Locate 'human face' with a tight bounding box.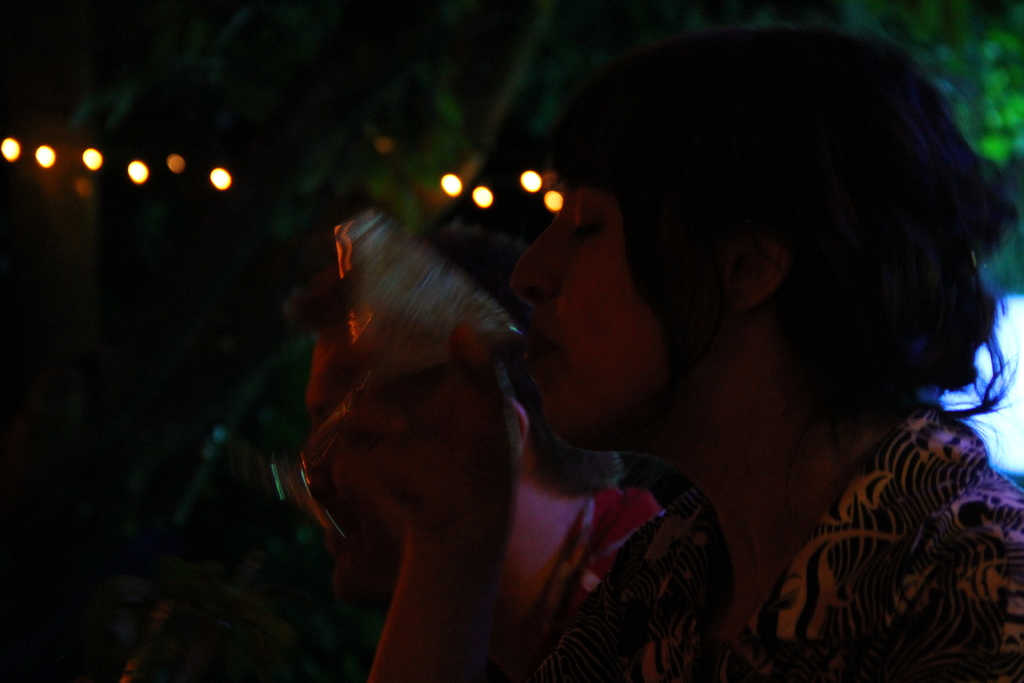
pyautogui.locateOnScreen(508, 169, 728, 452).
